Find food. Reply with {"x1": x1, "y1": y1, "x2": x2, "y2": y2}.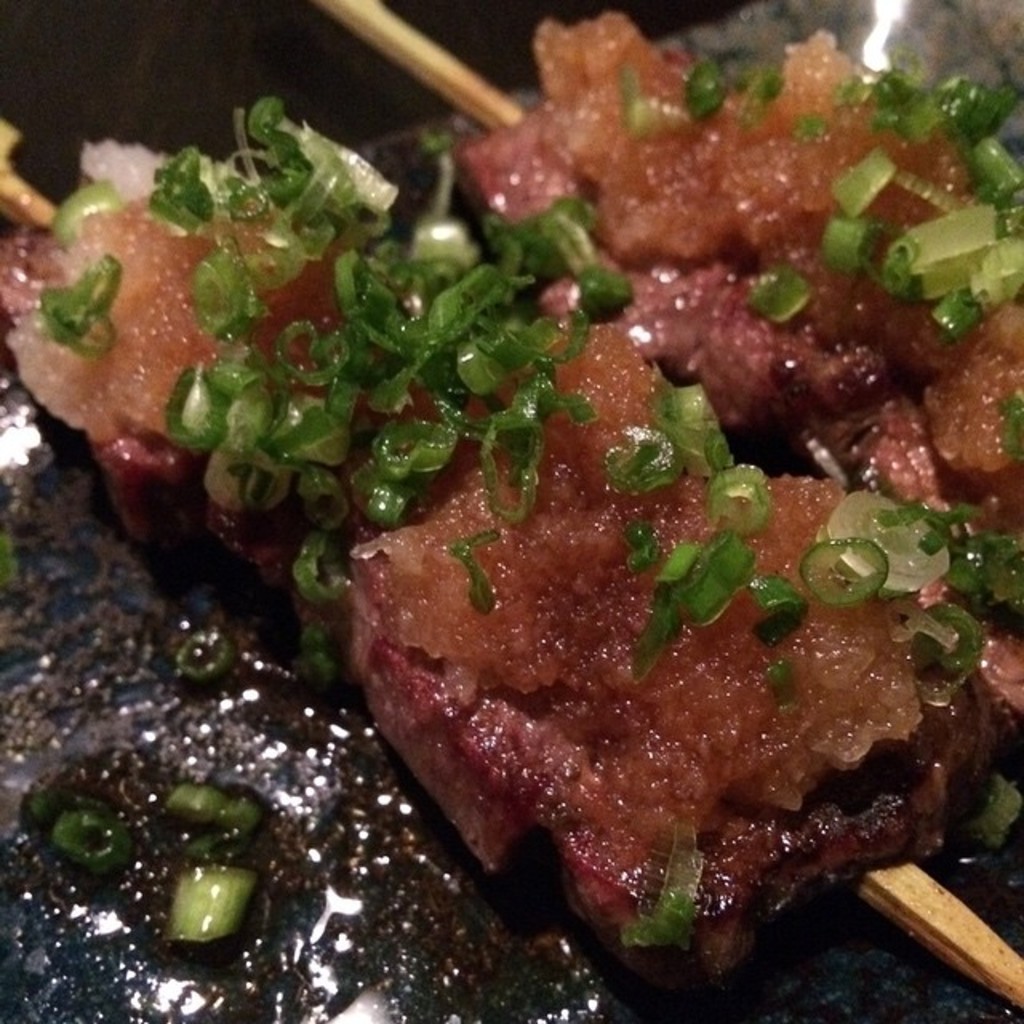
{"x1": 10, "y1": 13, "x2": 1002, "y2": 986}.
